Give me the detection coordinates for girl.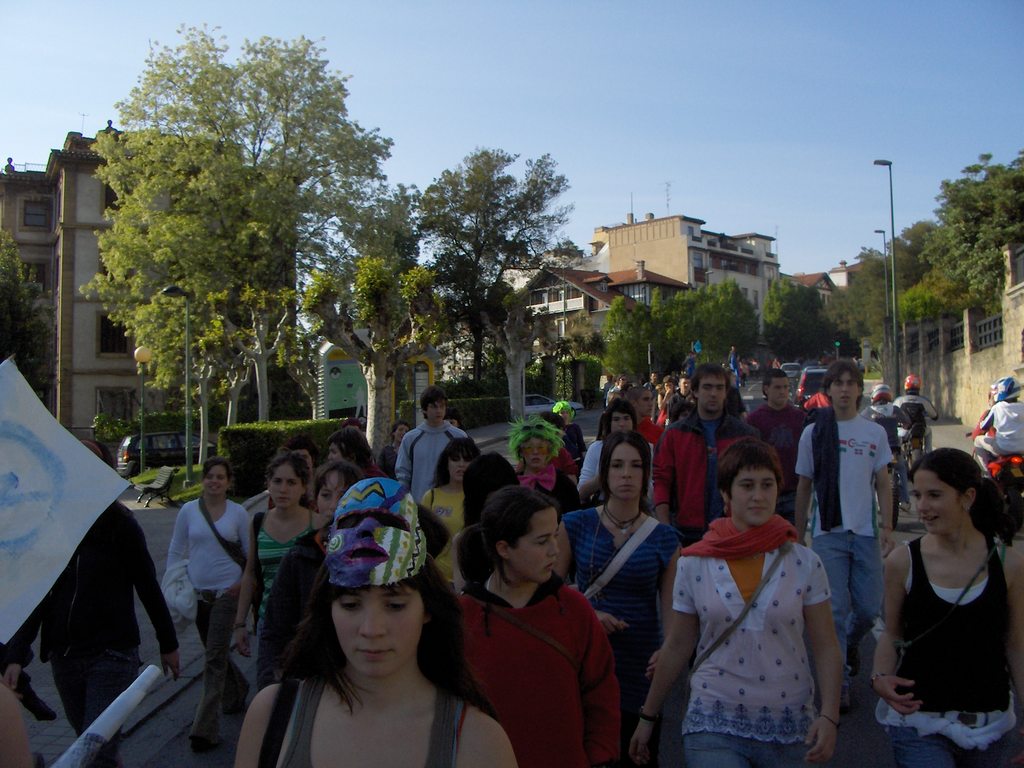
locate(624, 441, 849, 767).
